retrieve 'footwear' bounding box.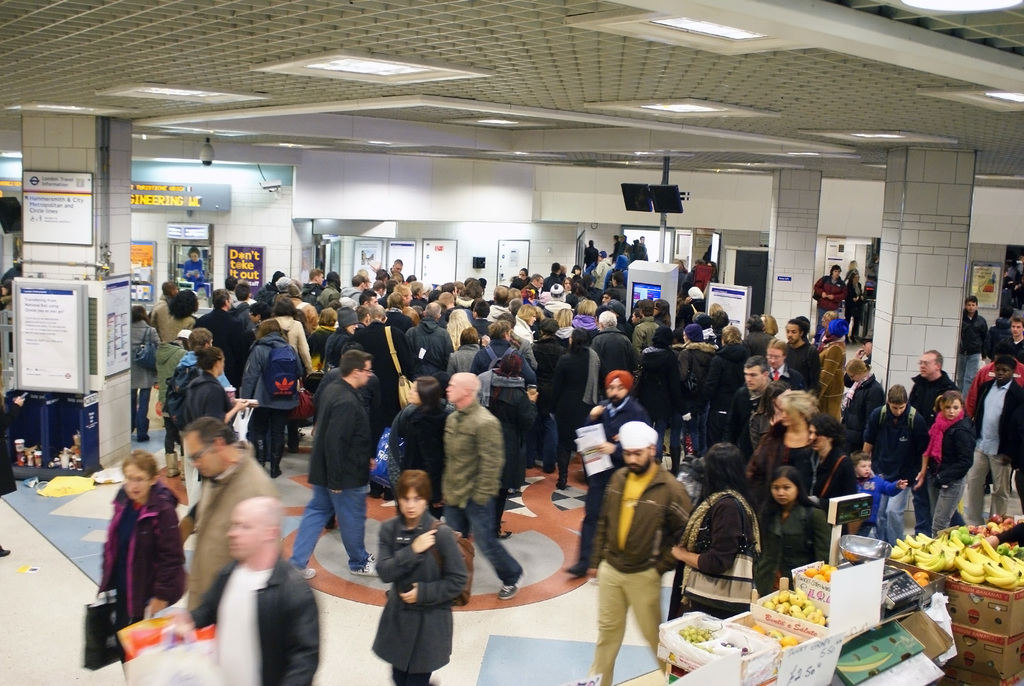
Bounding box: [x1=554, y1=459, x2=566, y2=475].
